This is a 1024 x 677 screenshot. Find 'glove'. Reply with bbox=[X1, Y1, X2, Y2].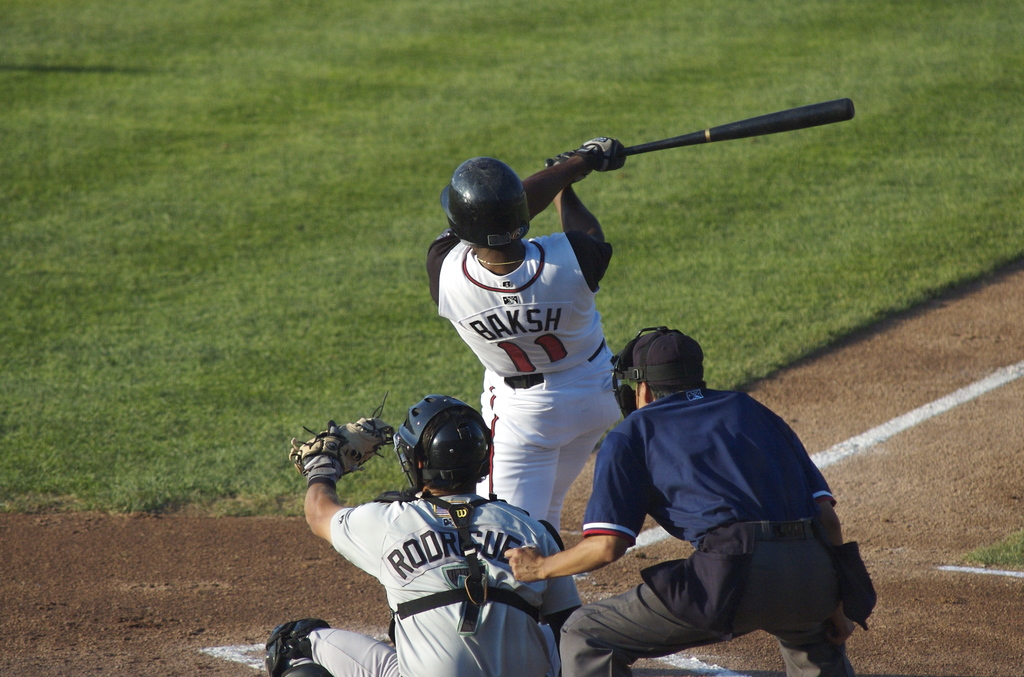
bbox=[285, 398, 399, 485].
